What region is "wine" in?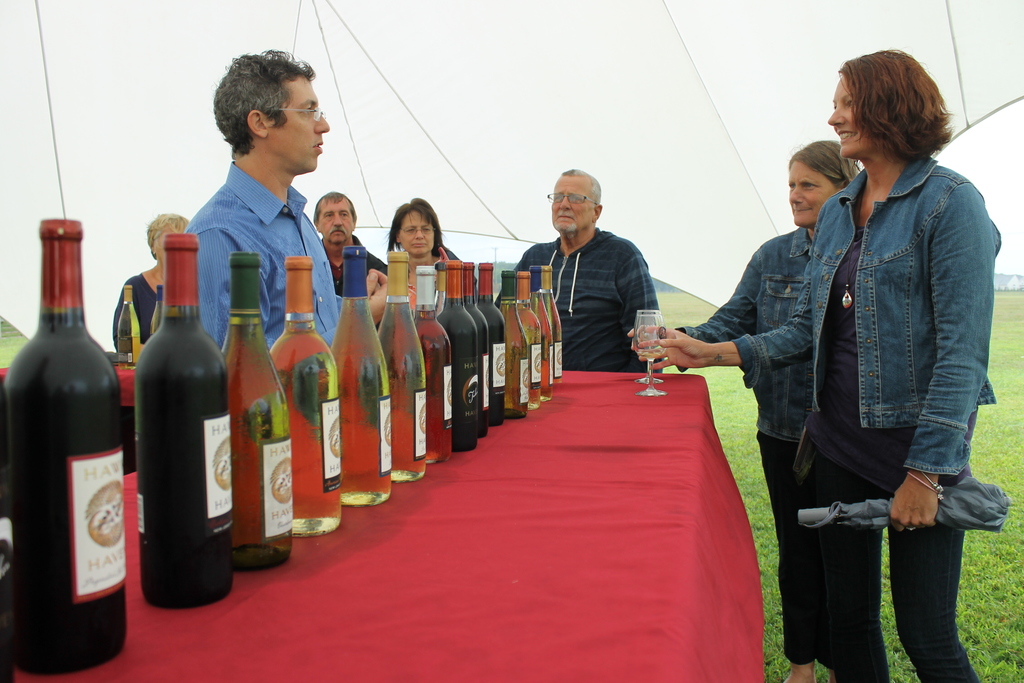
(472, 267, 488, 439).
